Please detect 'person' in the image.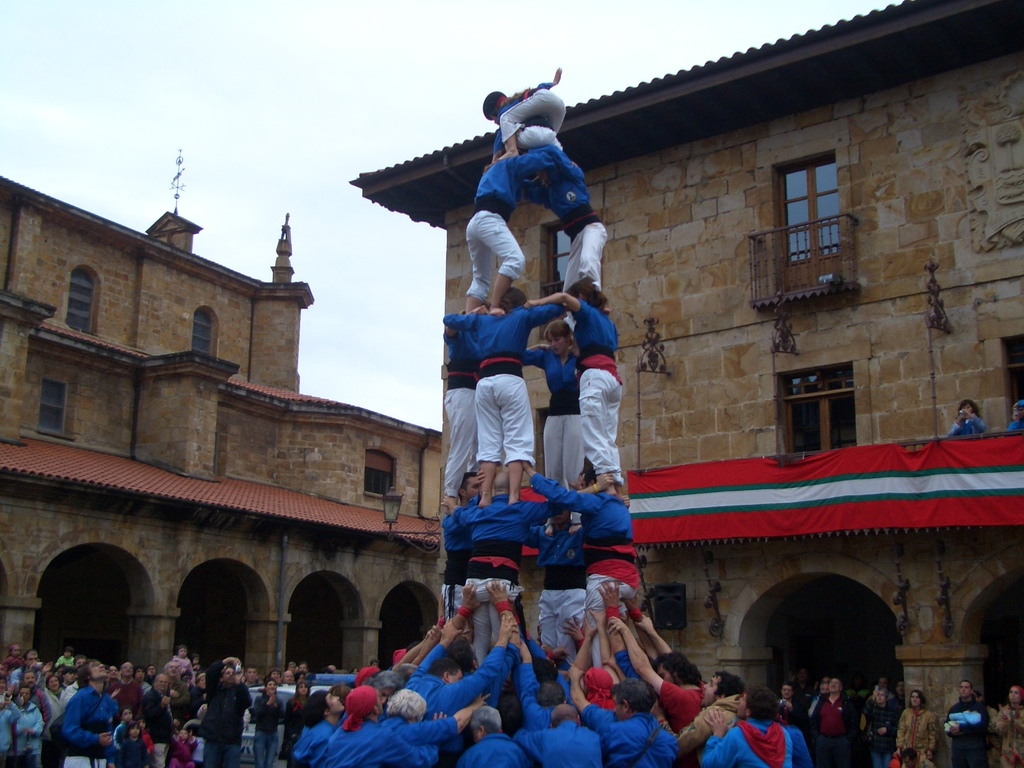
58 655 117 767.
